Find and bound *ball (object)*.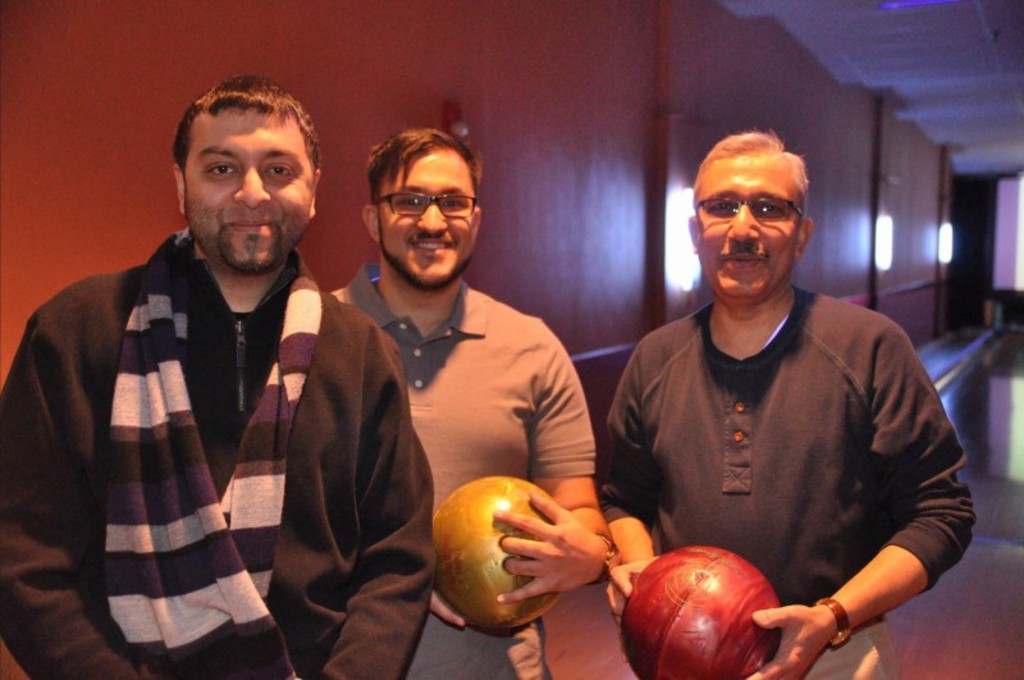
Bound: l=435, t=478, r=556, b=634.
